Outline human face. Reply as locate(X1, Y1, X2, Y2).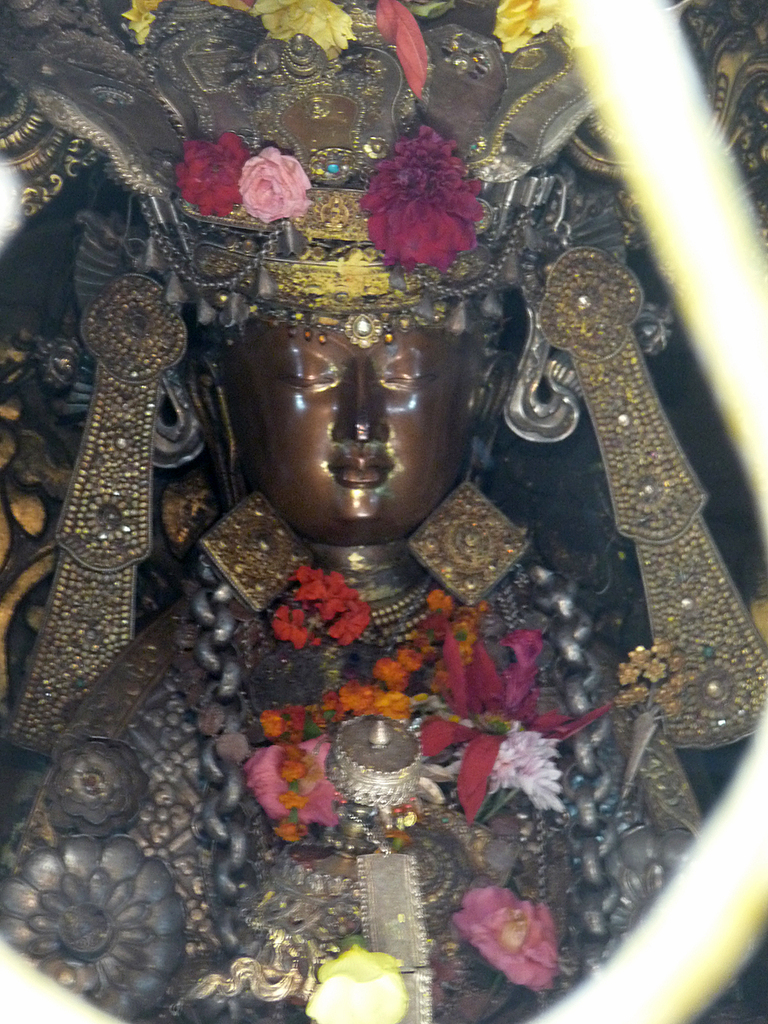
locate(225, 301, 475, 520).
